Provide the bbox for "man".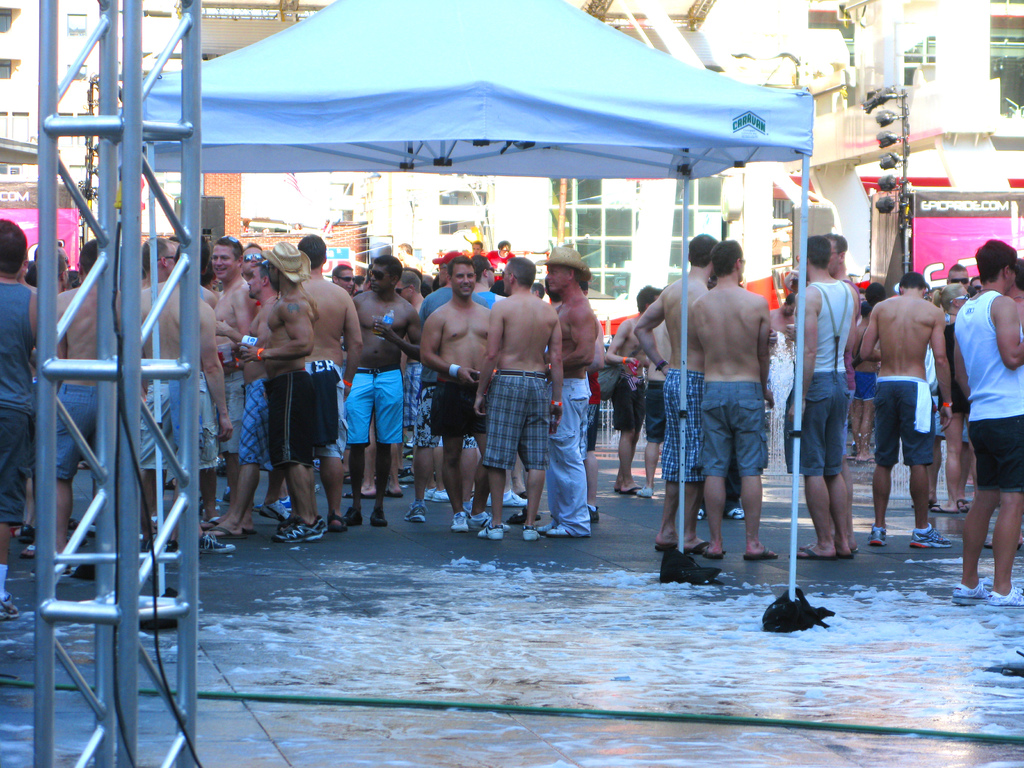
bbox=[298, 229, 365, 534].
